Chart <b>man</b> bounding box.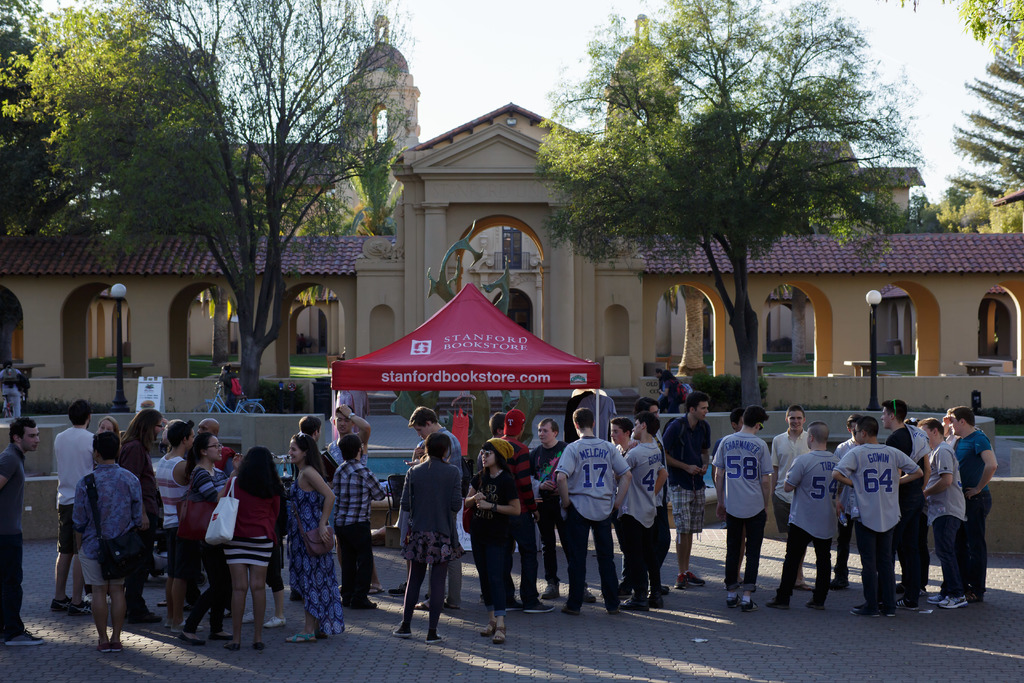
Charted: [left=412, top=399, right=465, bottom=614].
